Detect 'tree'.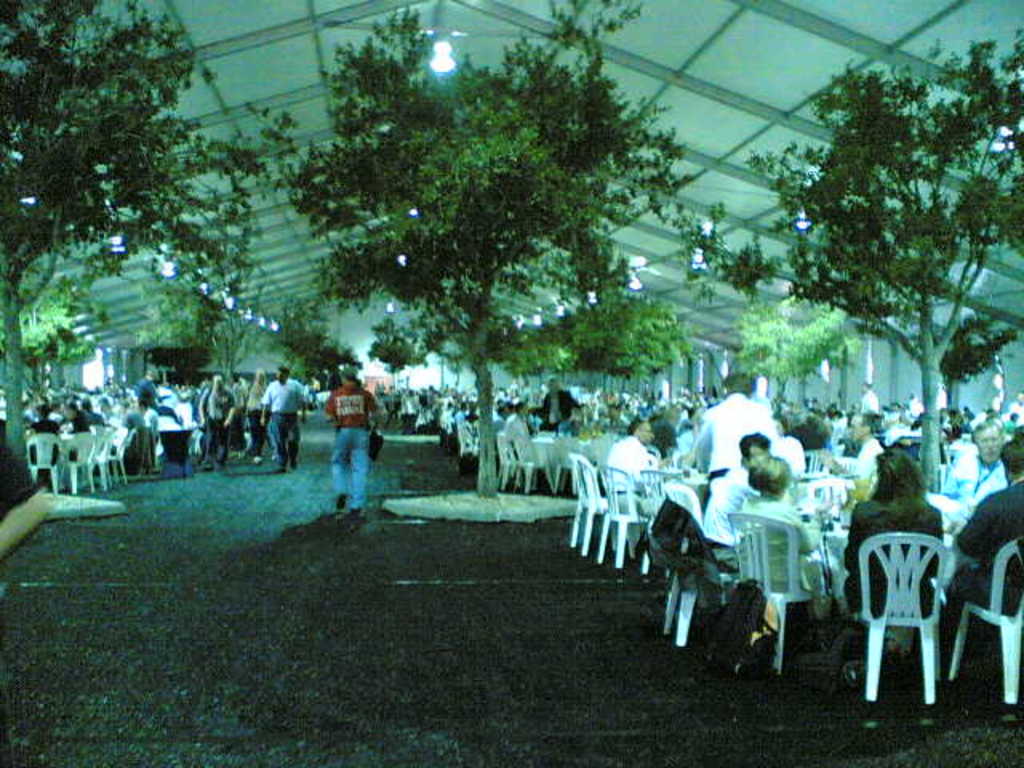
Detected at [750, 22, 1010, 506].
